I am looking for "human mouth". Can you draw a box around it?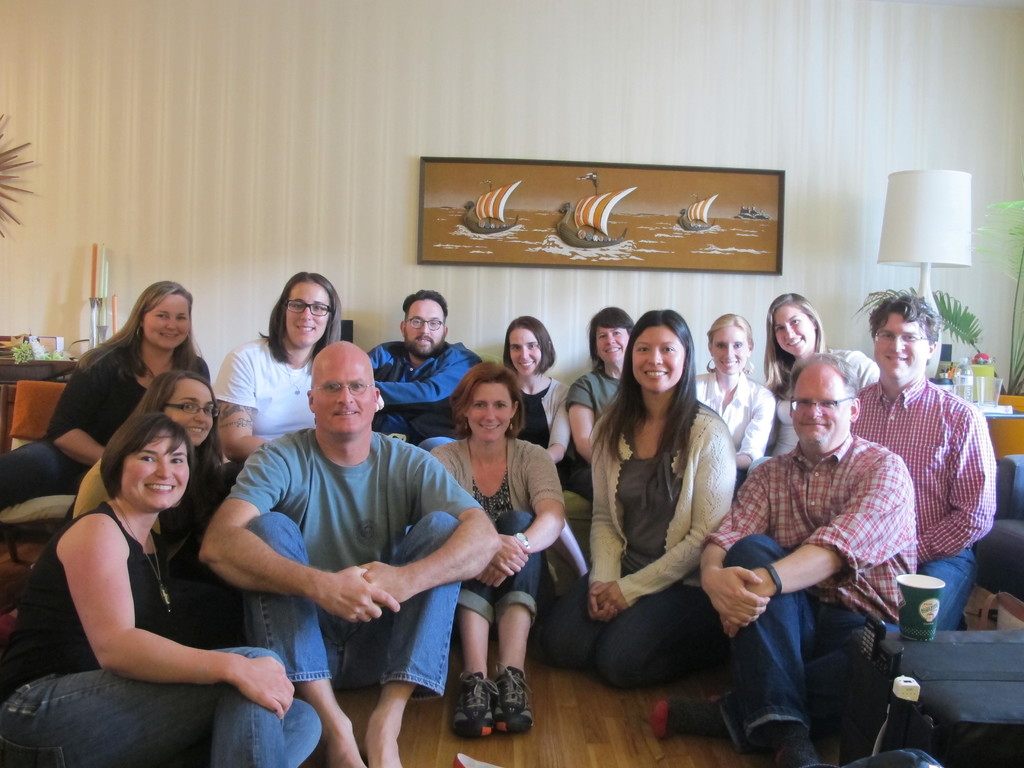
Sure, the bounding box is [left=599, top=342, right=620, bottom=360].
